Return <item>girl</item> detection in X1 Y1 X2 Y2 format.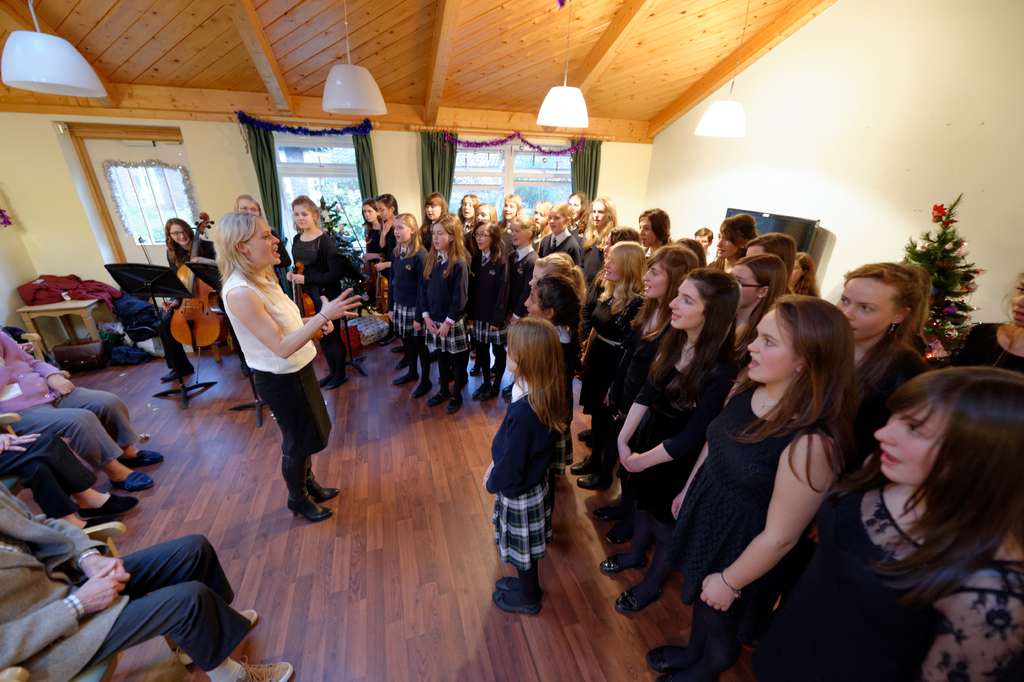
479 319 566 616.
